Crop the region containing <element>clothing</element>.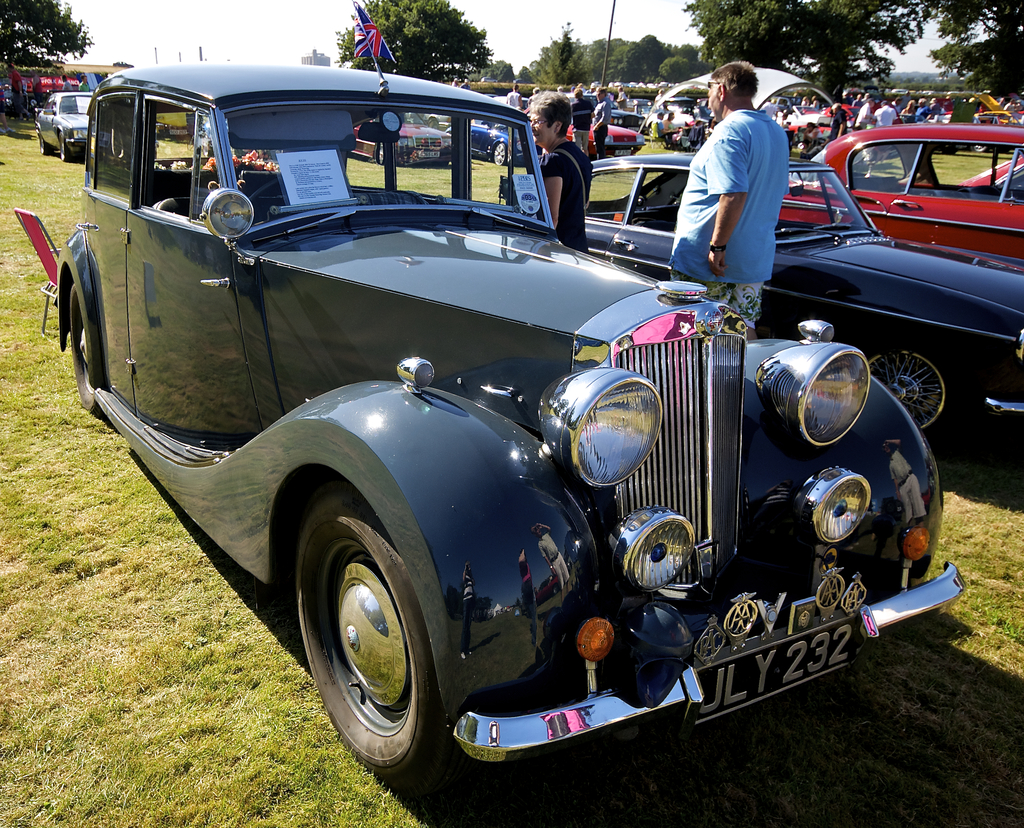
Crop region: 657 102 787 330.
